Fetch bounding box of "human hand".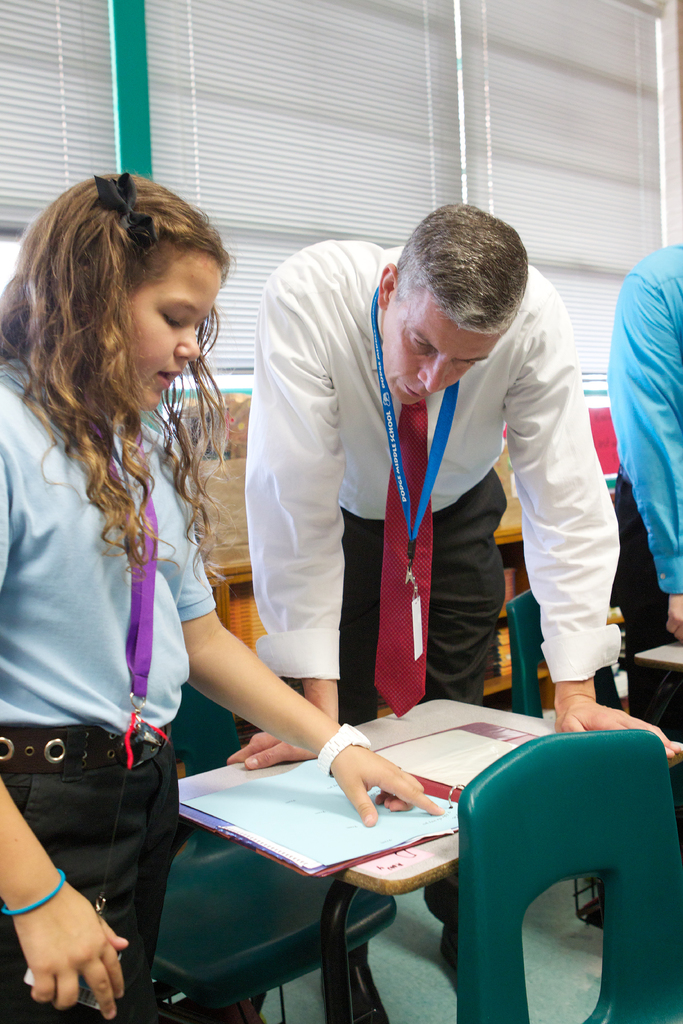
Bbox: detection(227, 732, 318, 772).
